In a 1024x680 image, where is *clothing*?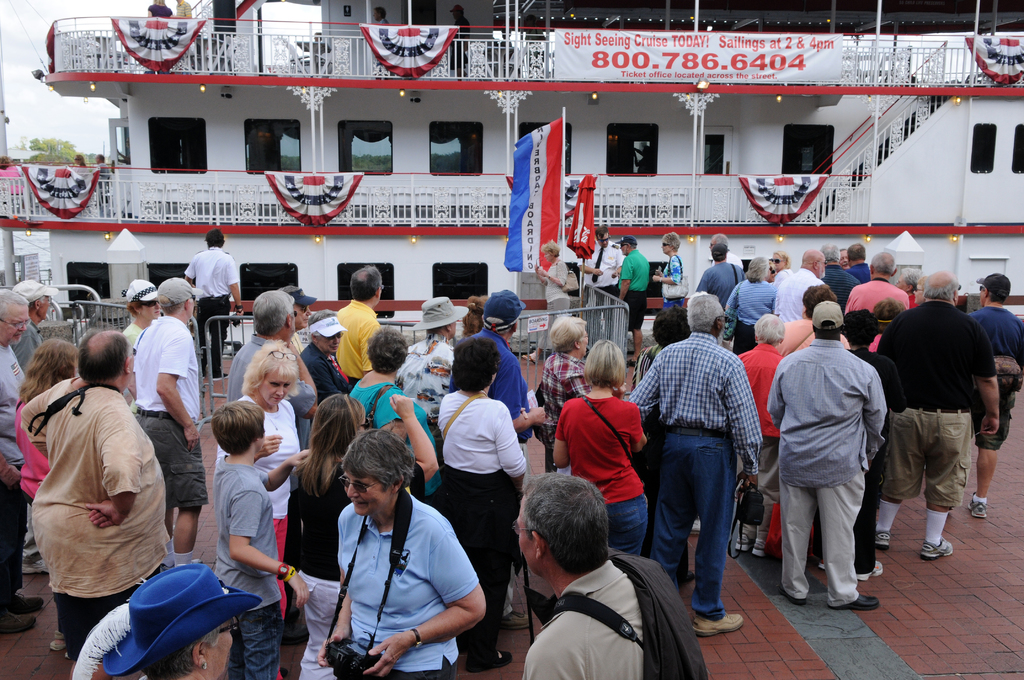
bbox=[538, 551, 709, 679].
